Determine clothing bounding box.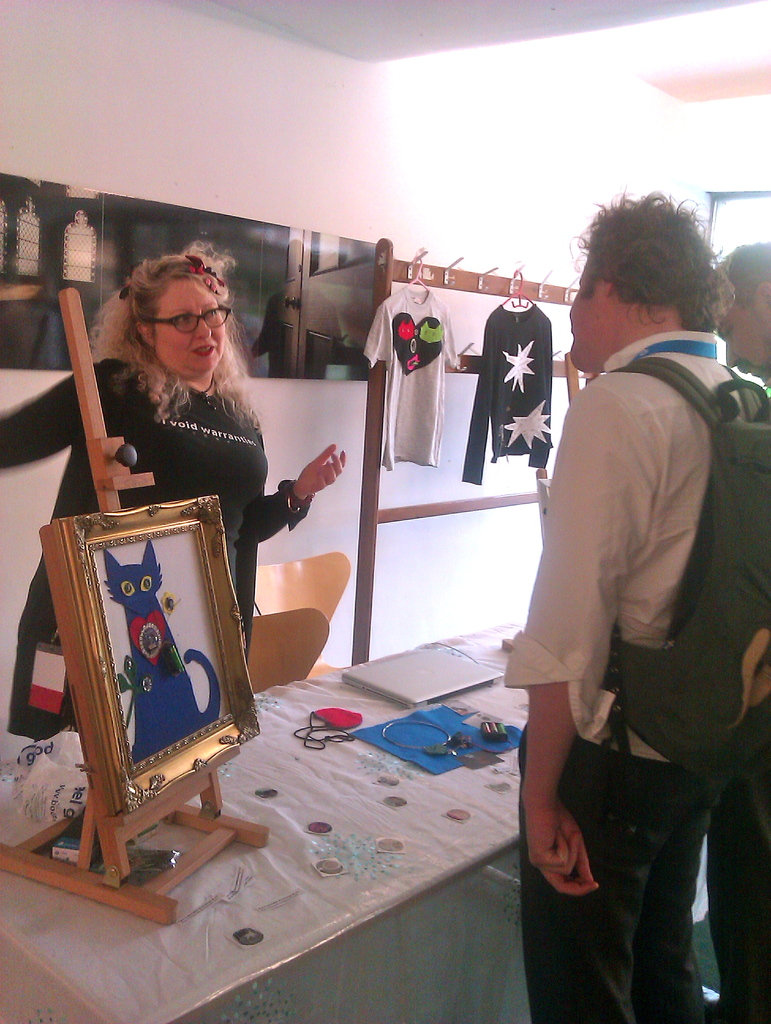
Determined: pyautogui.locateOnScreen(0, 353, 313, 739).
